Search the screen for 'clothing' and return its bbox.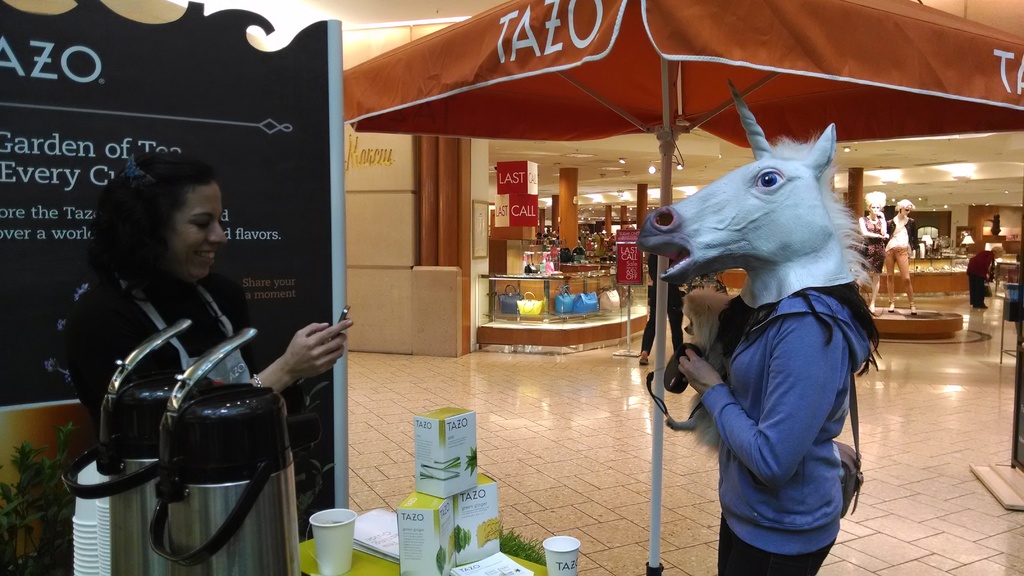
Found: crop(47, 263, 305, 495).
